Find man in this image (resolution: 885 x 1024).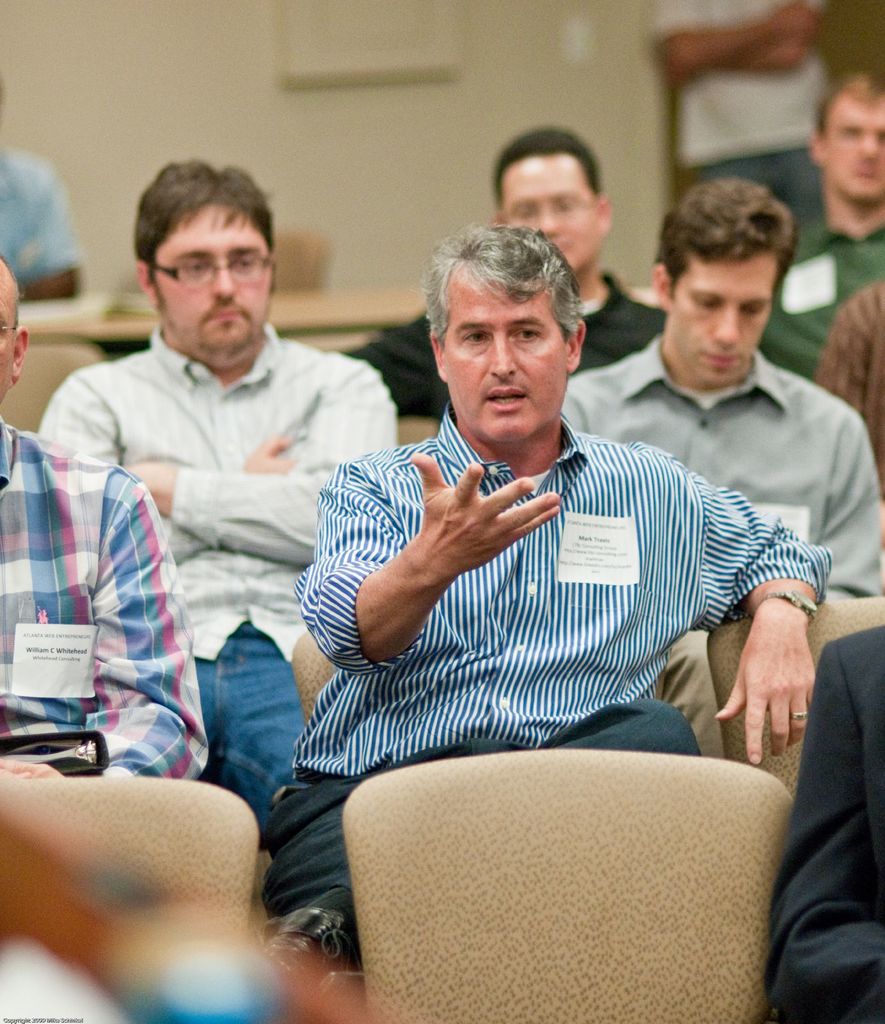
box(34, 161, 410, 831).
